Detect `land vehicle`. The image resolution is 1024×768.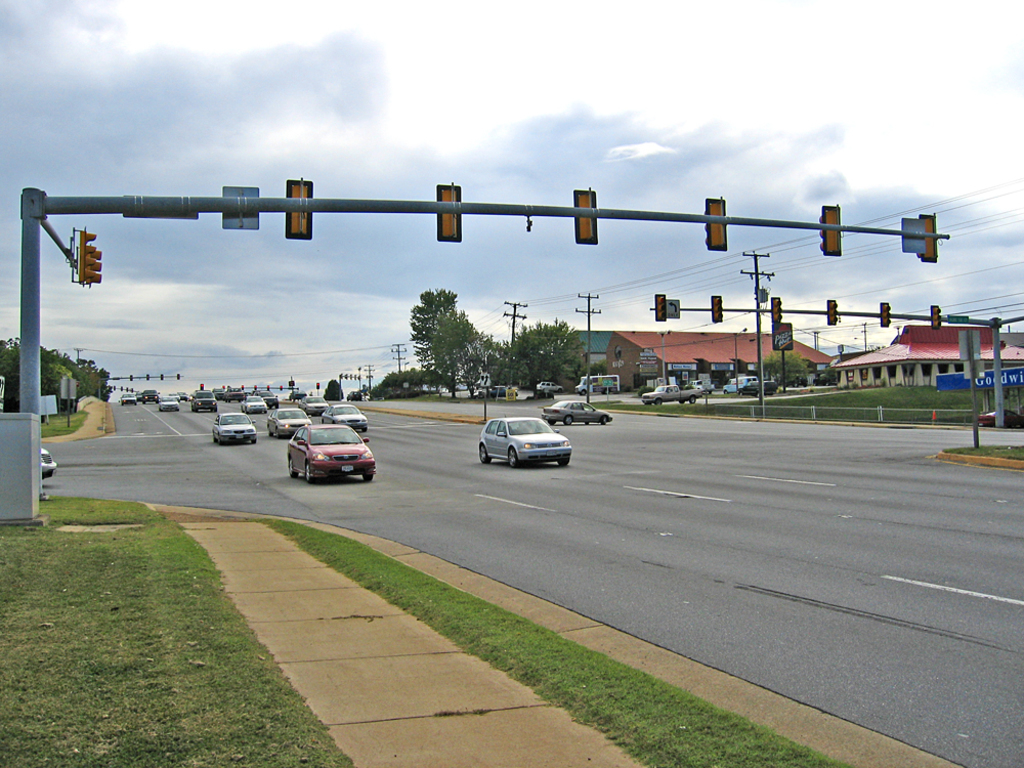
BBox(184, 396, 186, 398).
